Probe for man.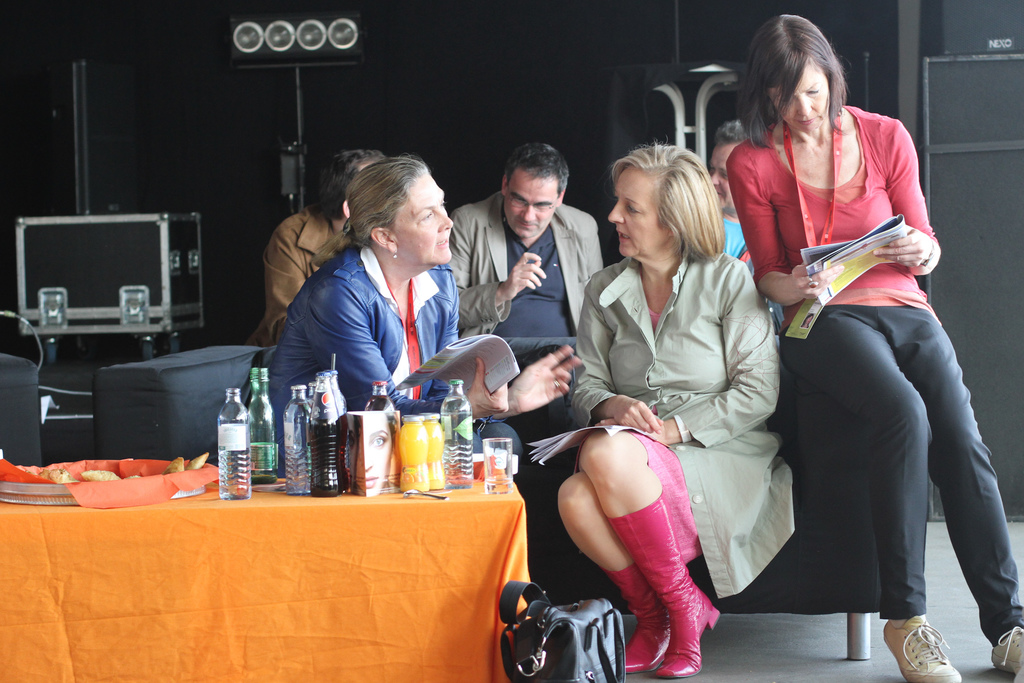
Probe result: bbox(247, 148, 384, 343).
